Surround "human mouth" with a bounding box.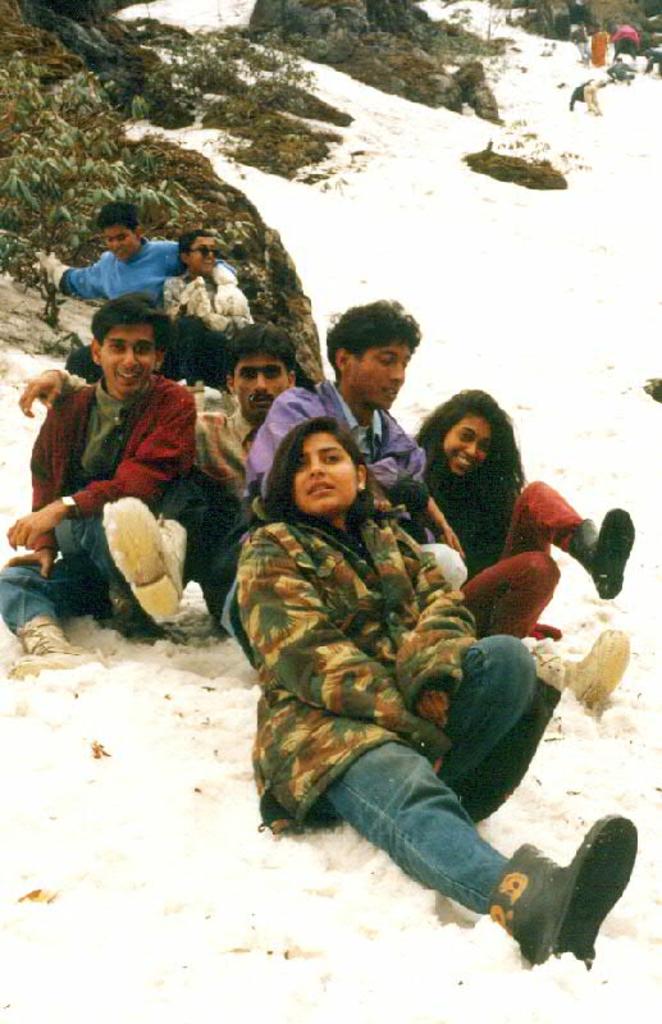
x1=301, y1=475, x2=341, y2=504.
